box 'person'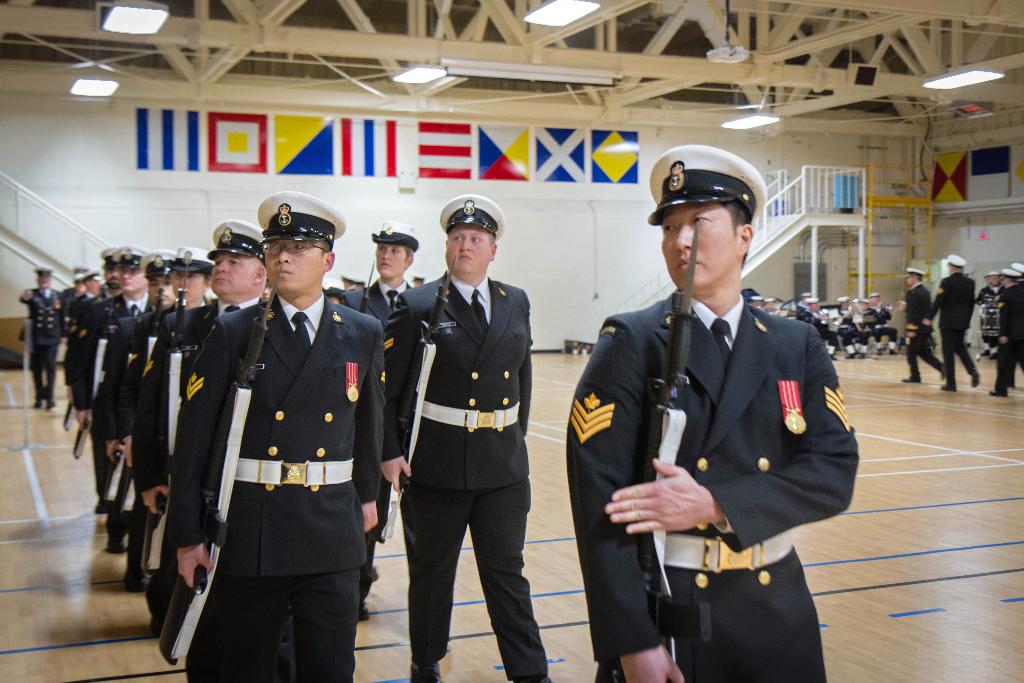
detection(129, 244, 212, 593)
